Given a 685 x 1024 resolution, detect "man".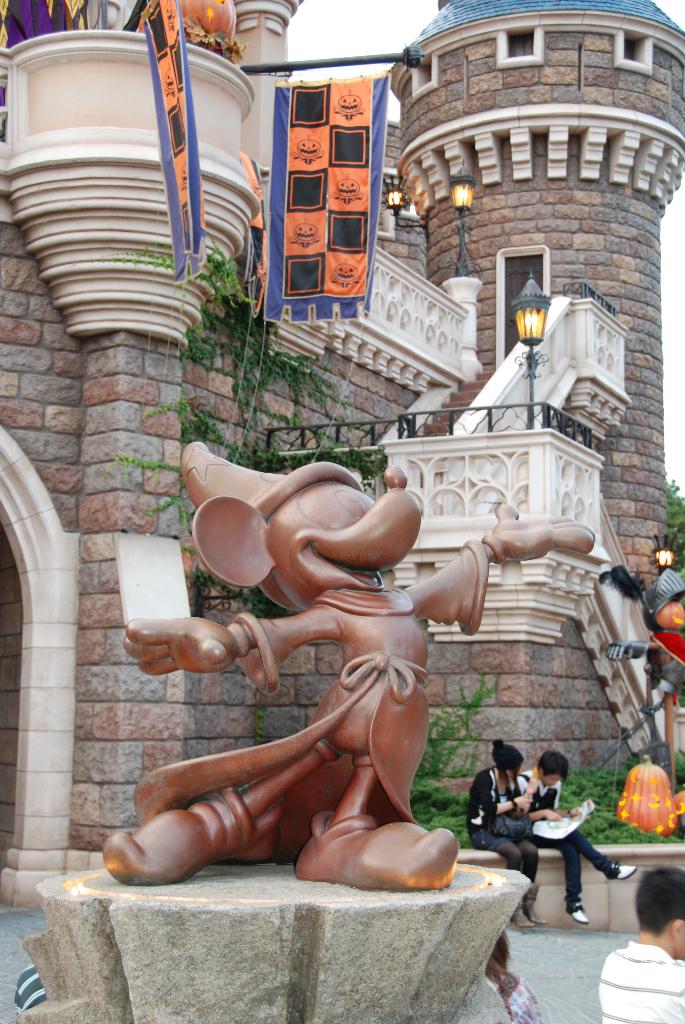
locate(517, 747, 633, 927).
